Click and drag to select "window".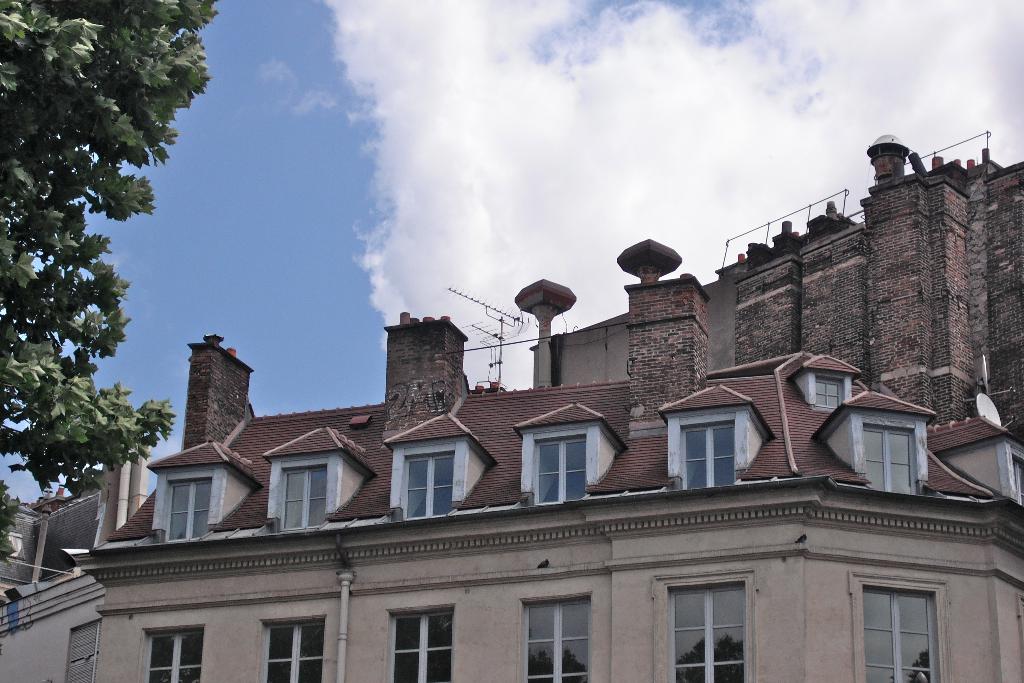
Selection: detection(537, 431, 593, 506).
